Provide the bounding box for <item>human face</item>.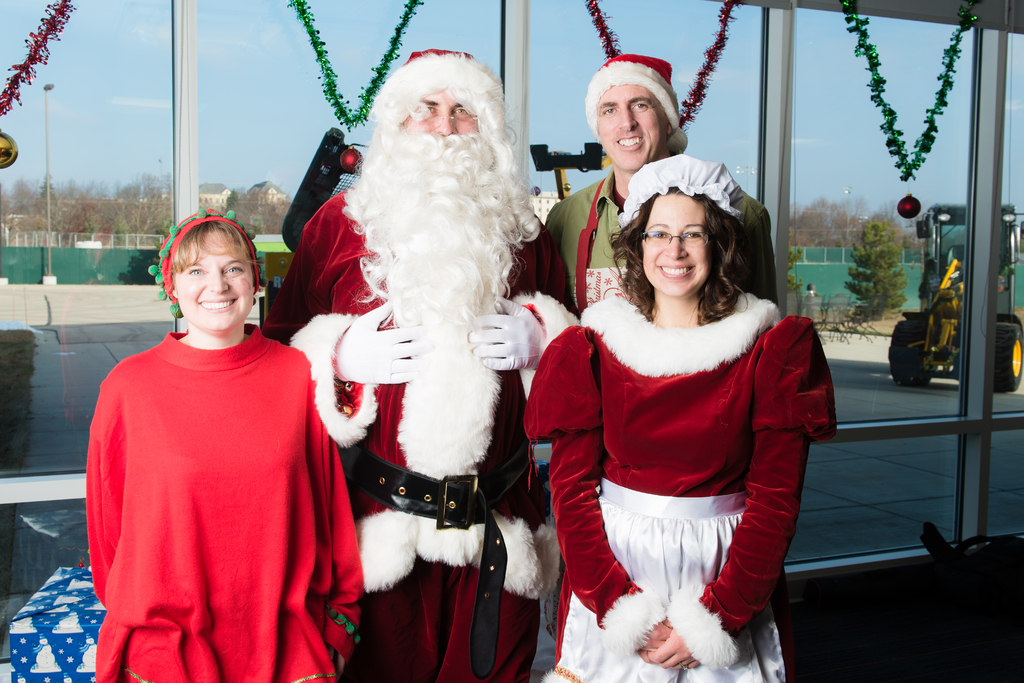
403 93 481 141.
